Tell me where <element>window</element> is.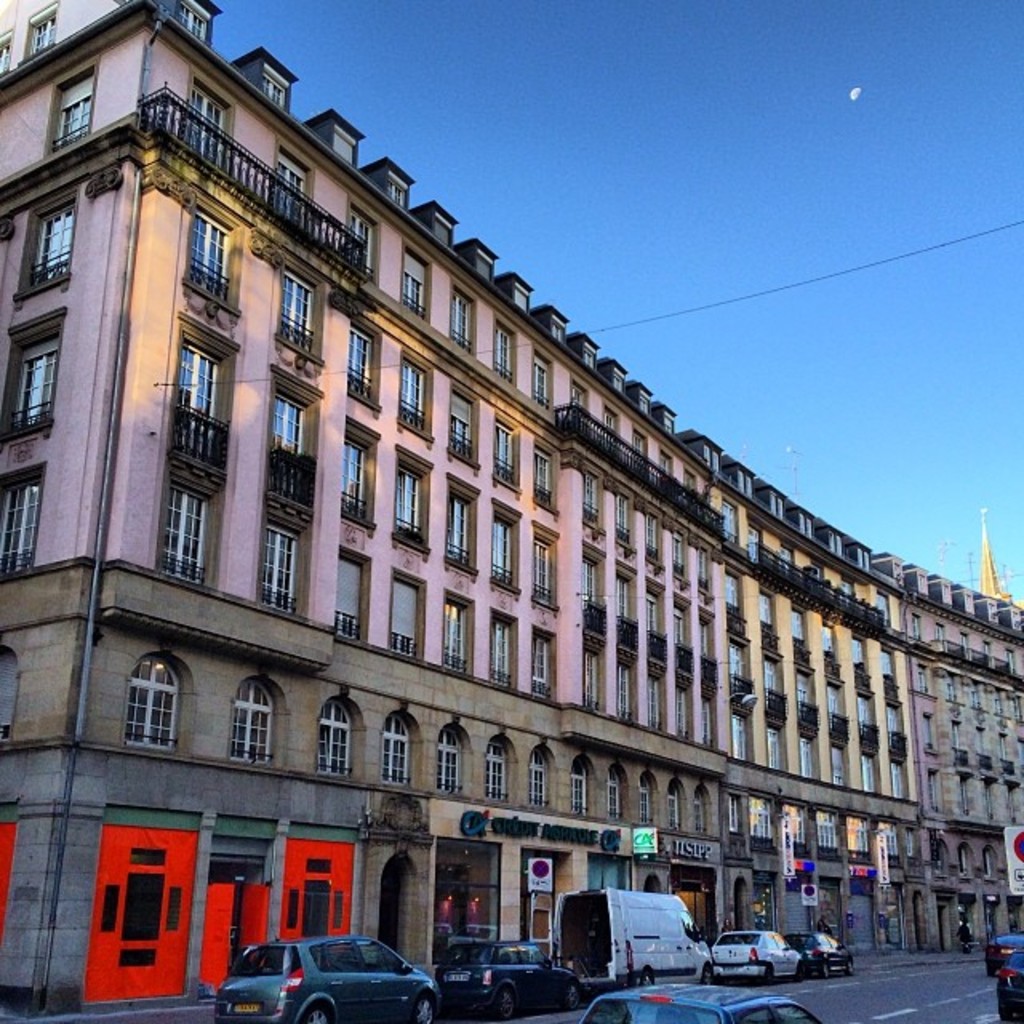
<element>window</element> is at select_region(798, 806, 848, 851).
